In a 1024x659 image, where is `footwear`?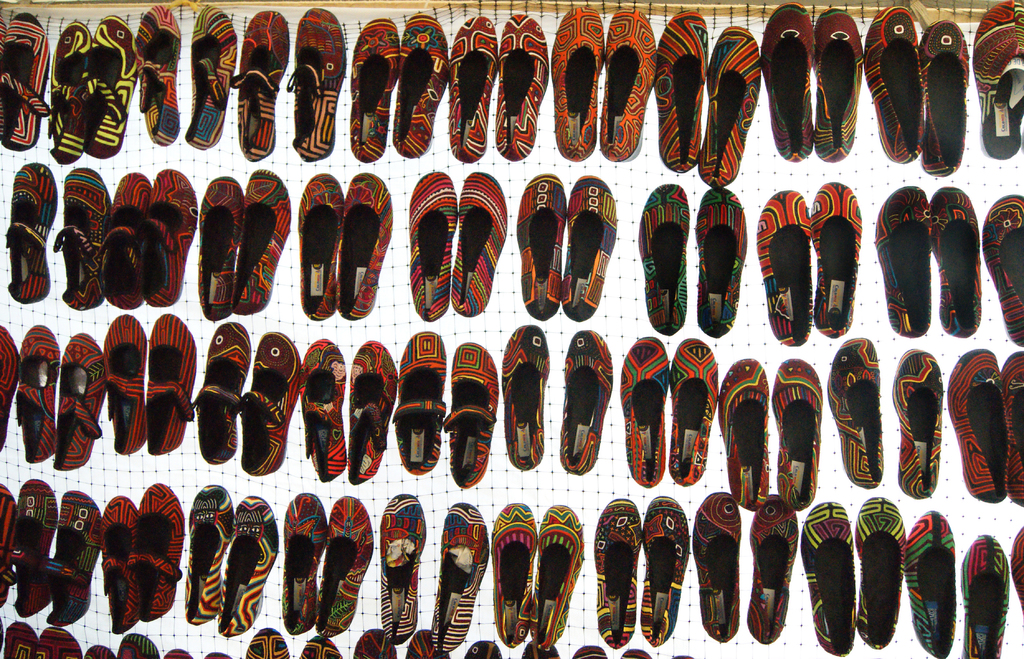
391,8,449,156.
